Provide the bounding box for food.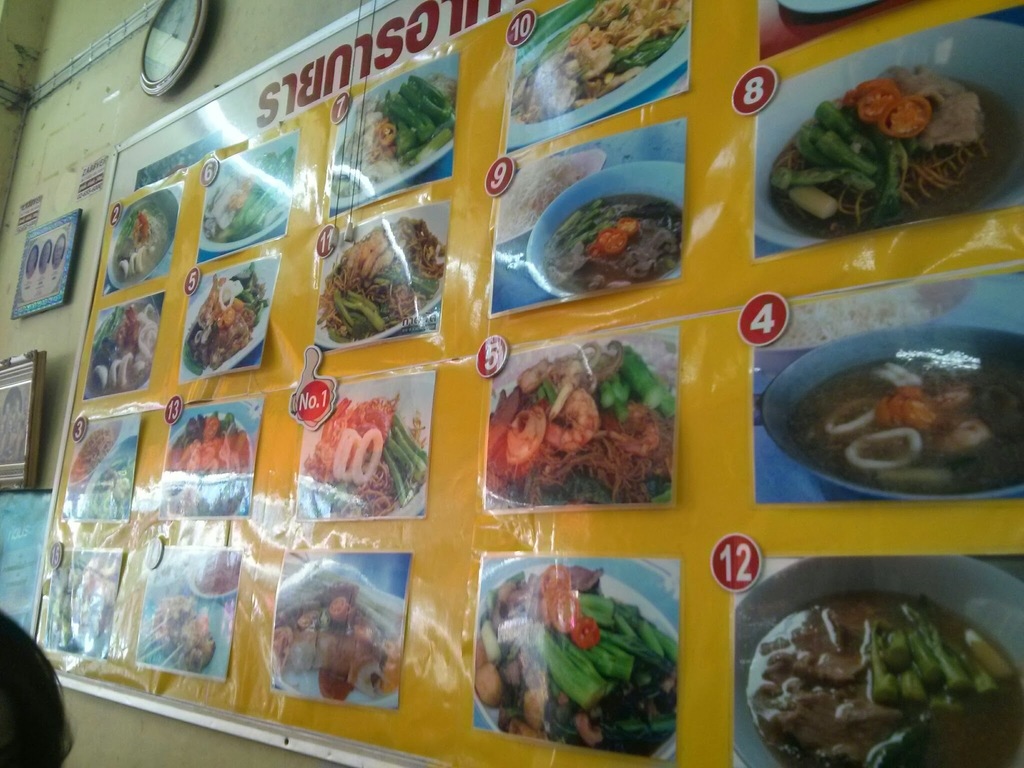
(left=300, top=387, right=428, bottom=516).
